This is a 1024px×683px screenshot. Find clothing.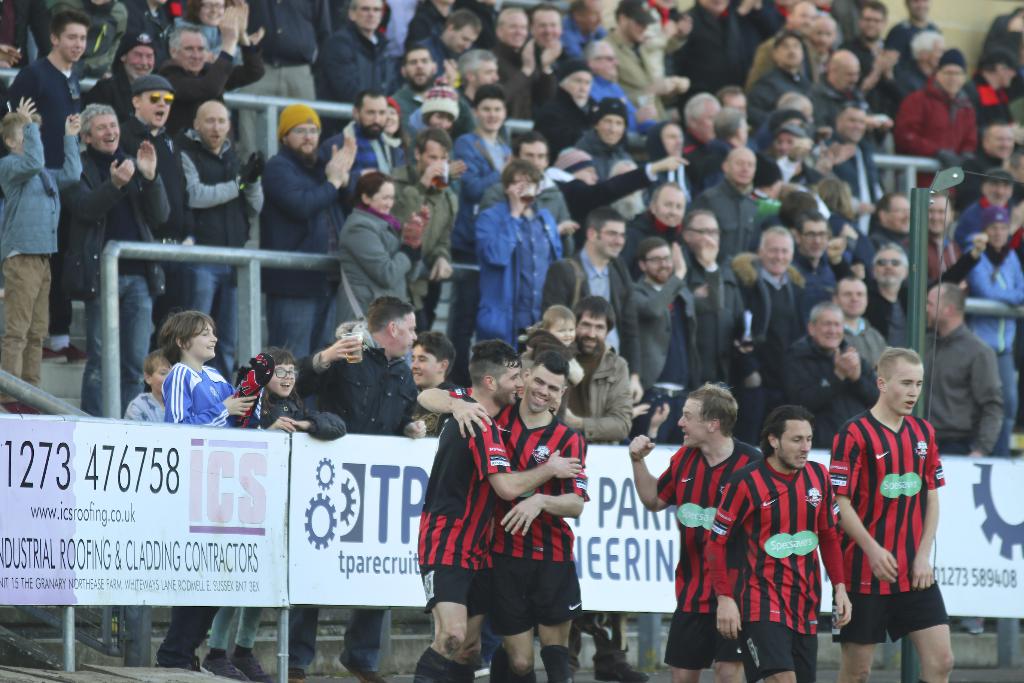
Bounding box: locate(843, 391, 947, 662).
